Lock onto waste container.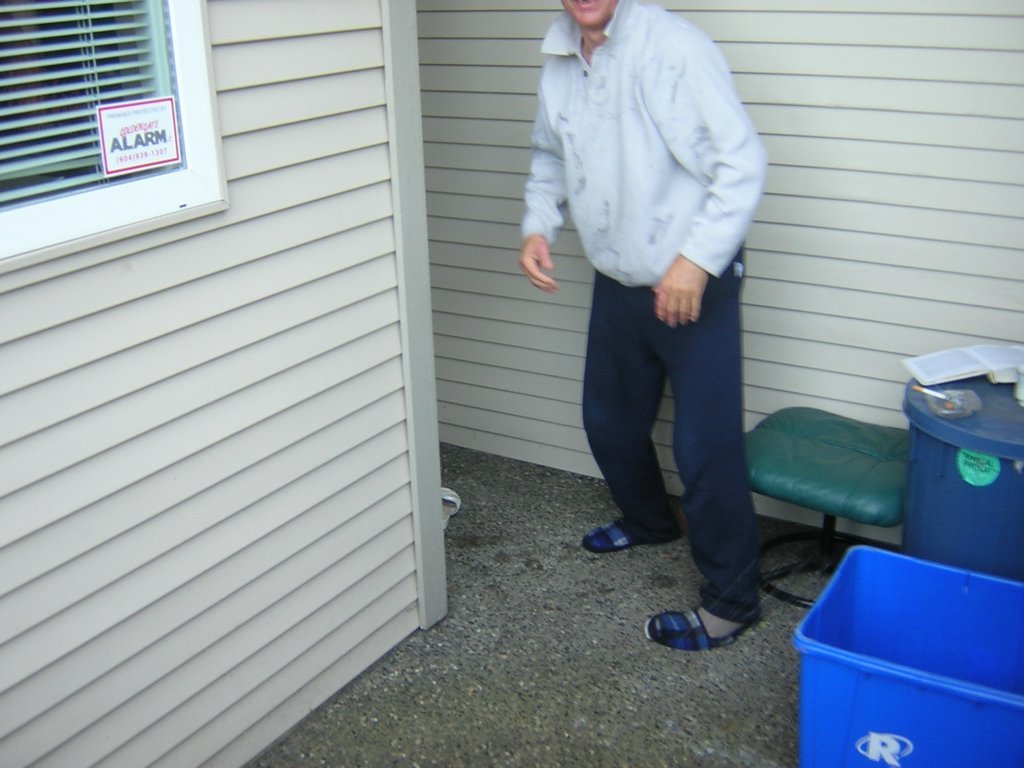
Locked: {"x1": 910, "y1": 366, "x2": 1018, "y2": 604}.
